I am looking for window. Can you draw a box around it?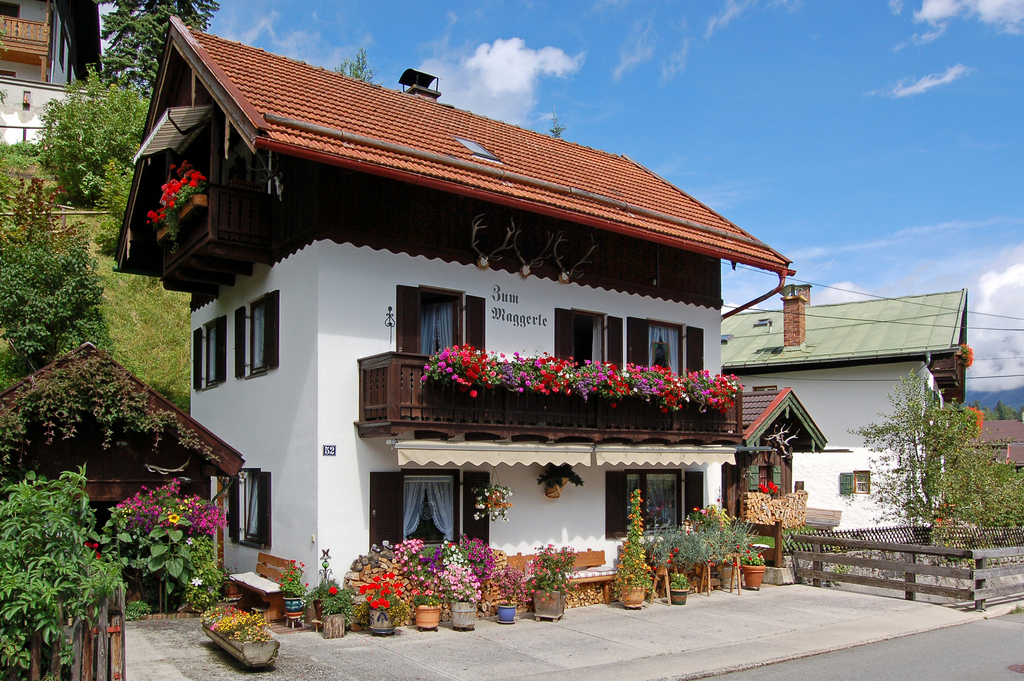
Sure, the bounding box is <bbox>363, 460, 498, 559</bbox>.
